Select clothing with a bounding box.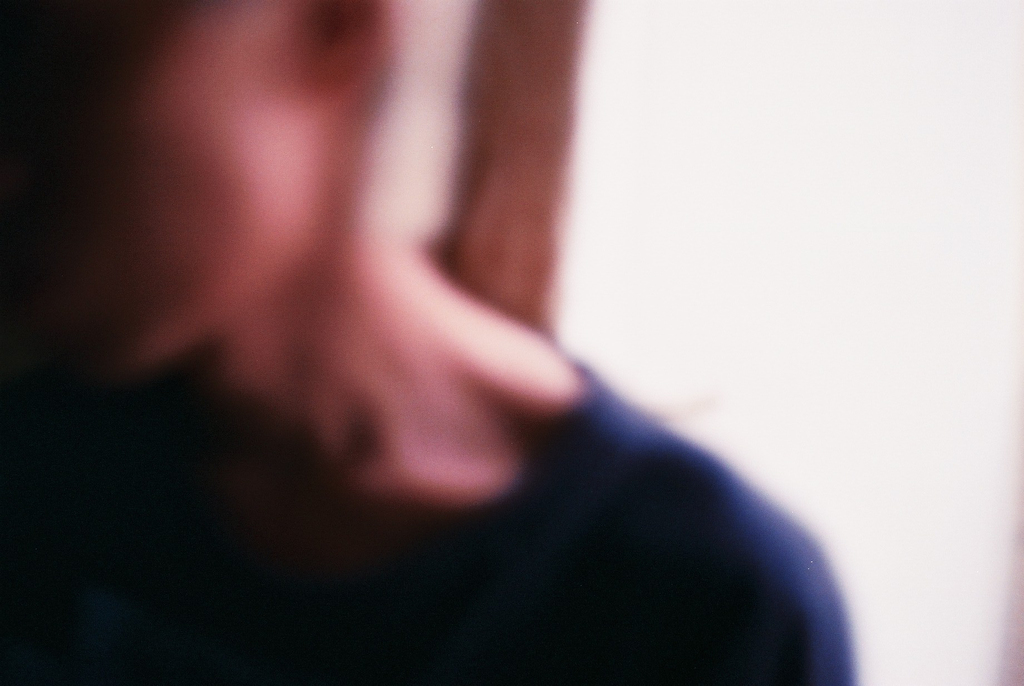
138 76 932 674.
